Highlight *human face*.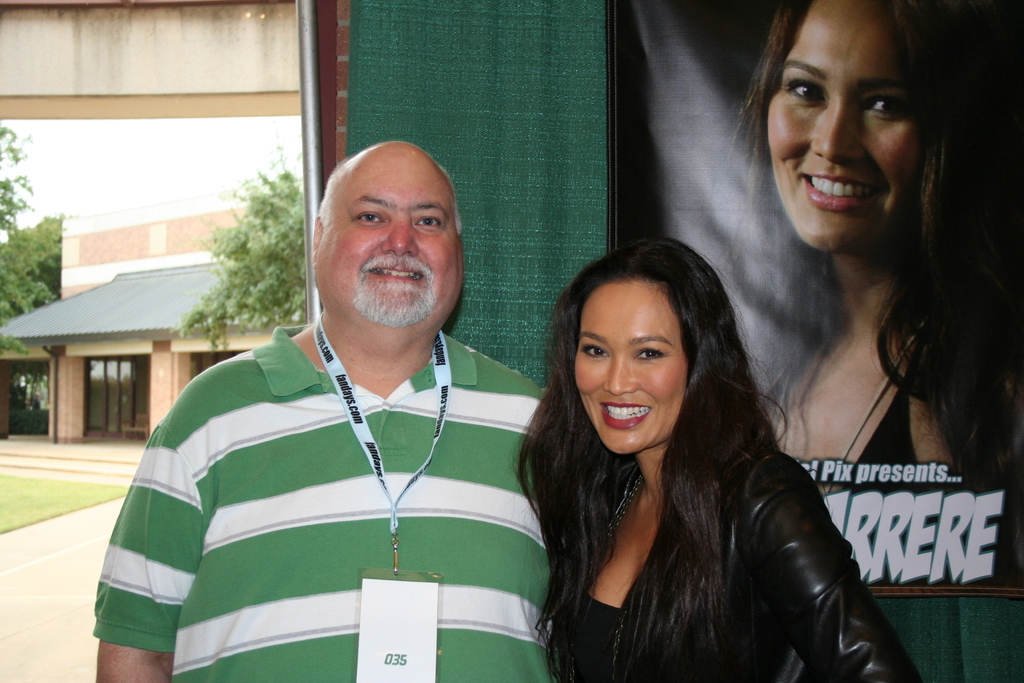
Highlighted region: select_region(768, 0, 941, 245).
